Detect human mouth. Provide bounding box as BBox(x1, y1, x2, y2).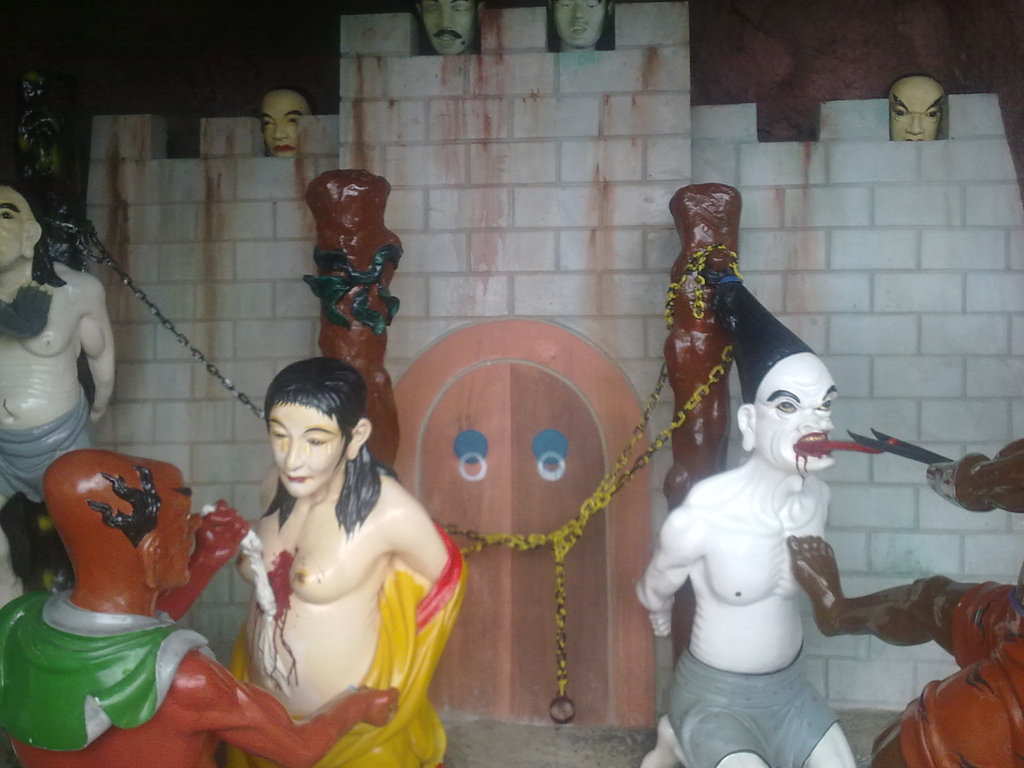
BBox(572, 26, 589, 33).
